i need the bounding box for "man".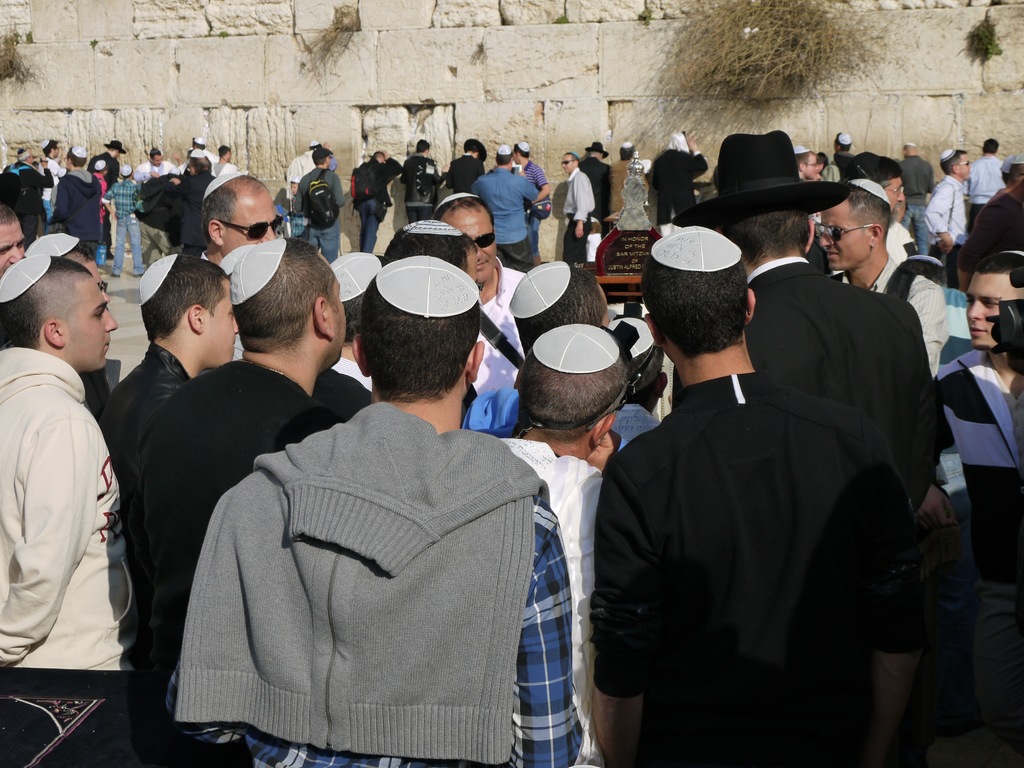
Here it is: [x1=402, y1=141, x2=439, y2=220].
